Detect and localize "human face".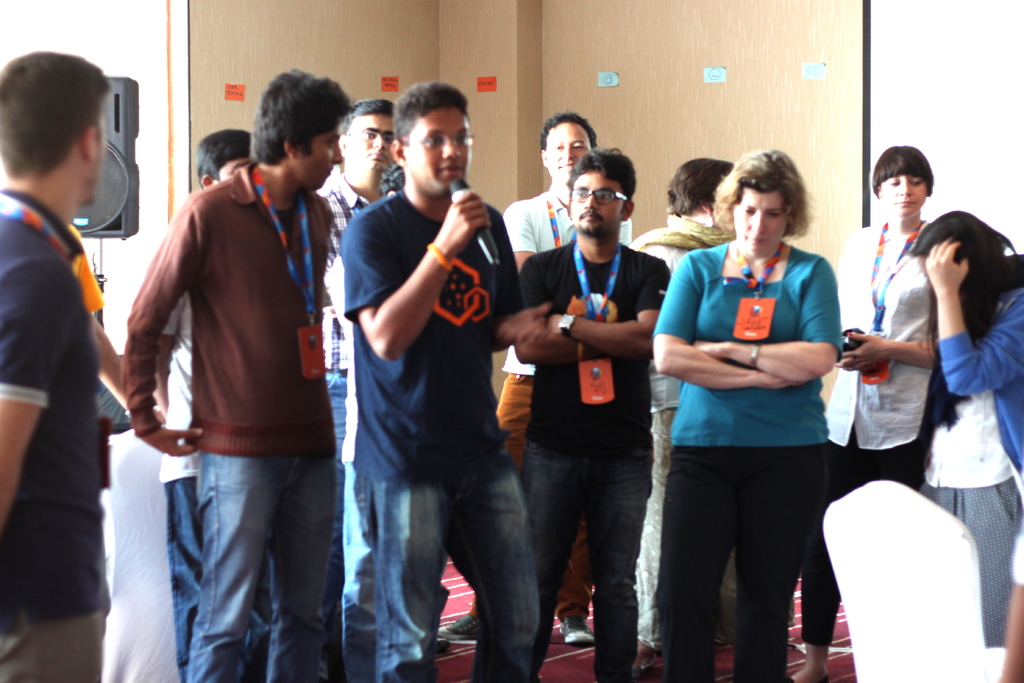
Localized at bbox=[77, 110, 110, 203].
